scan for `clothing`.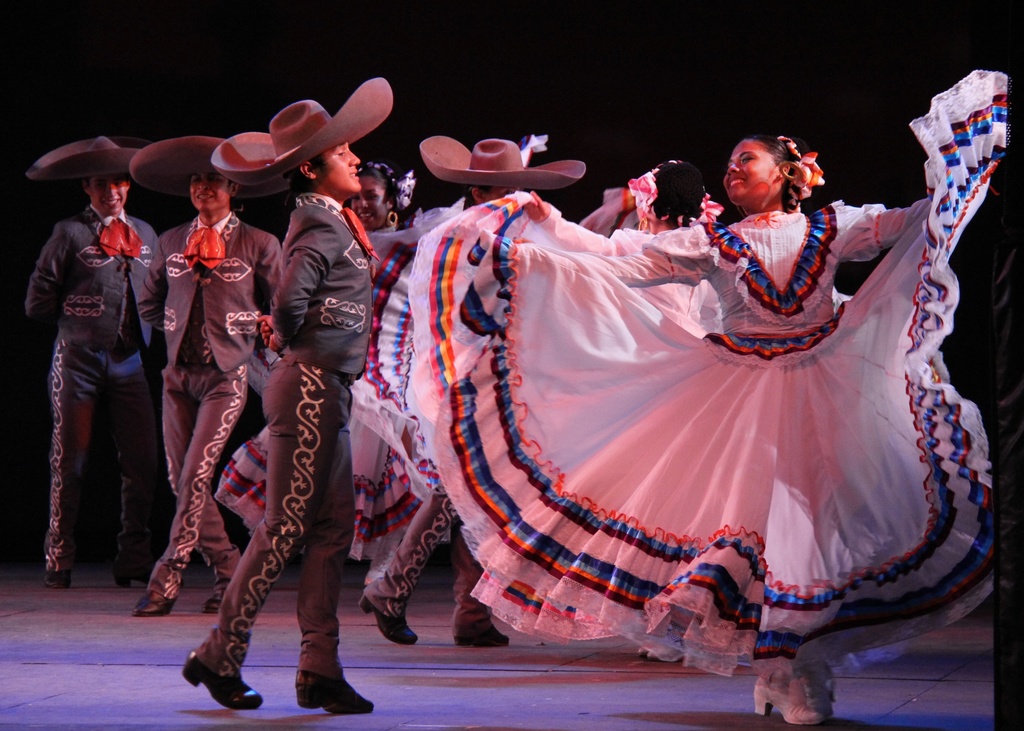
Scan result: 196 187 373 687.
